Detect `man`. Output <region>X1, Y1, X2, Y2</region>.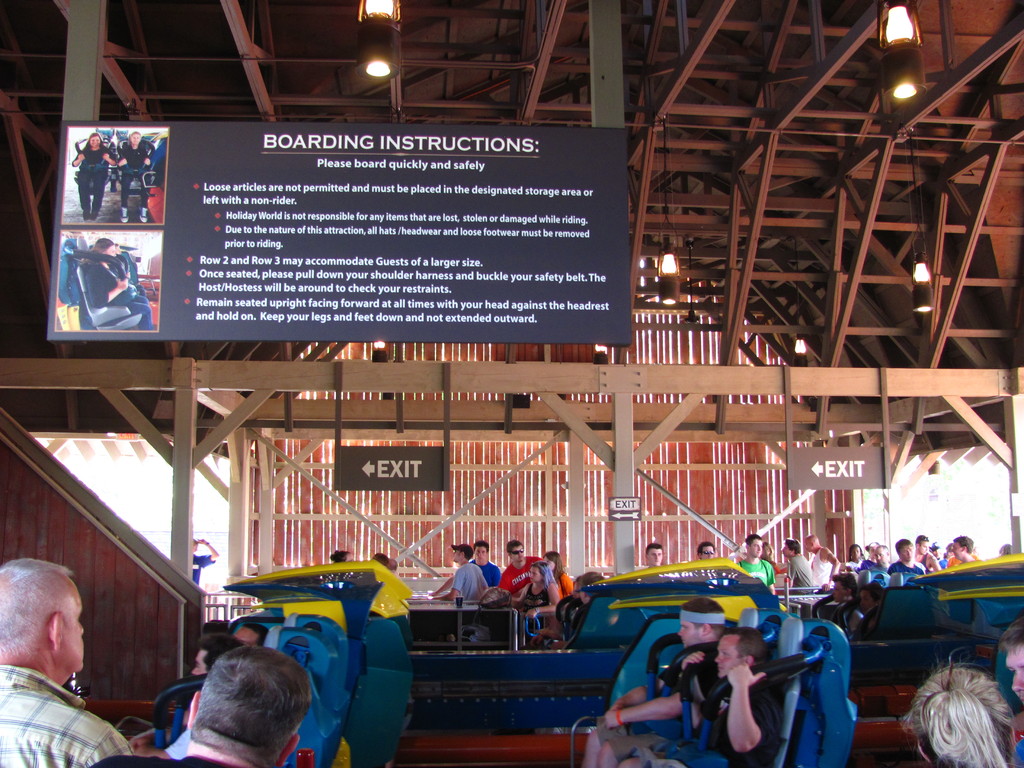
<region>429, 537, 501, 593</region>.
